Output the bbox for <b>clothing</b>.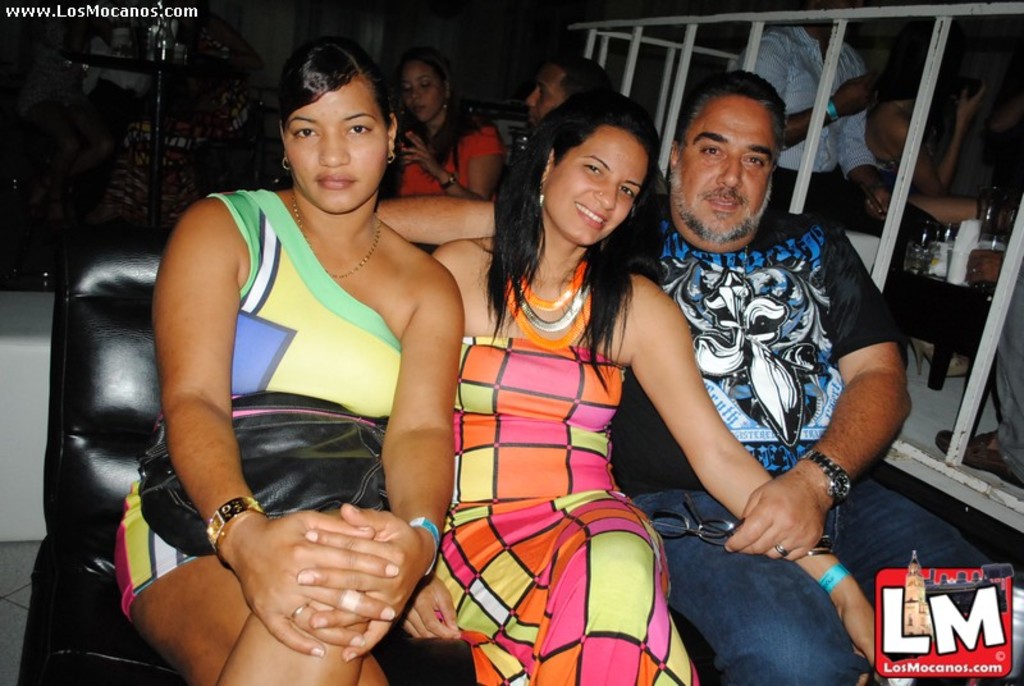
x1=745, y1=26, x2=877, y2=212.
